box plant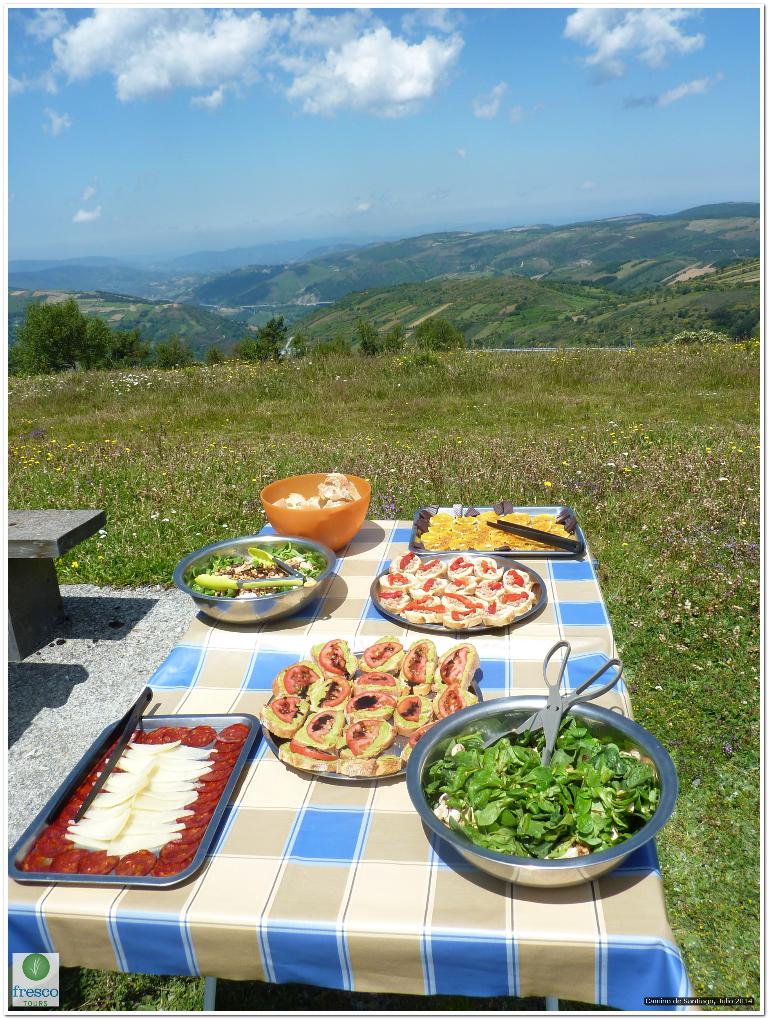
<box>192,350,236,366</box>
